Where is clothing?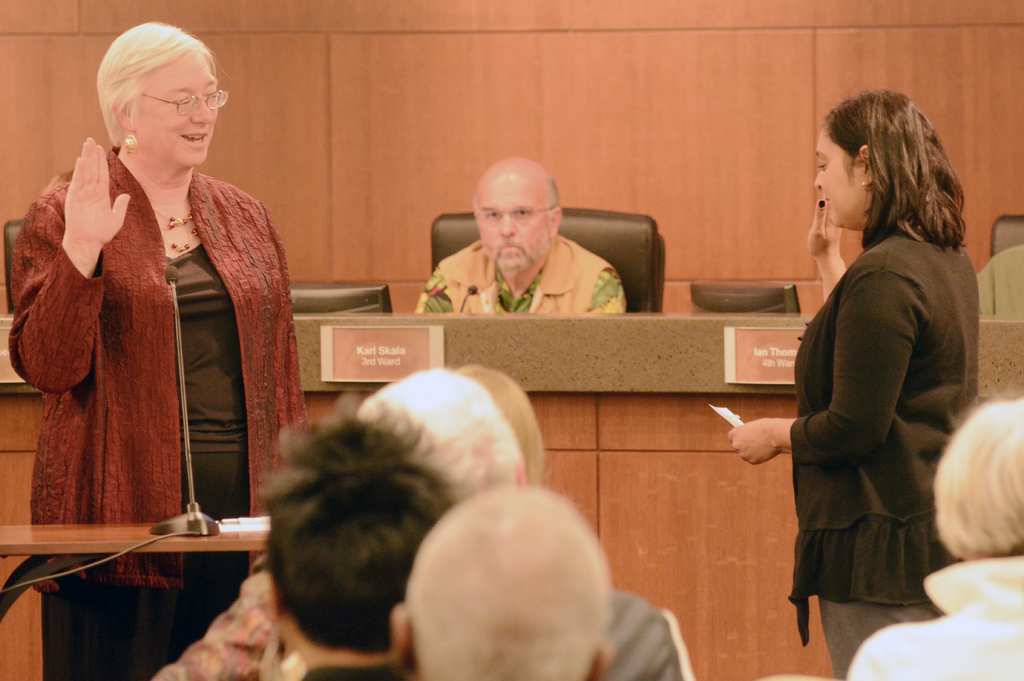
detection(8, 144, 311, 680).
